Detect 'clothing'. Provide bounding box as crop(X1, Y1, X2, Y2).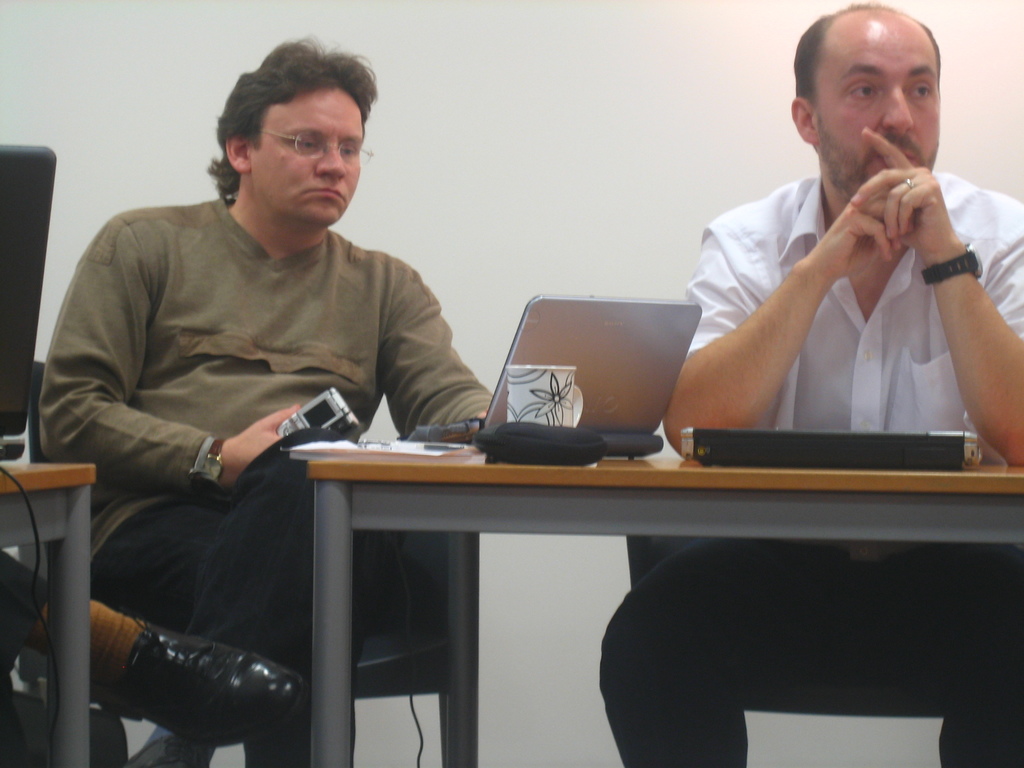
crop(0, 549, 54, 693).
